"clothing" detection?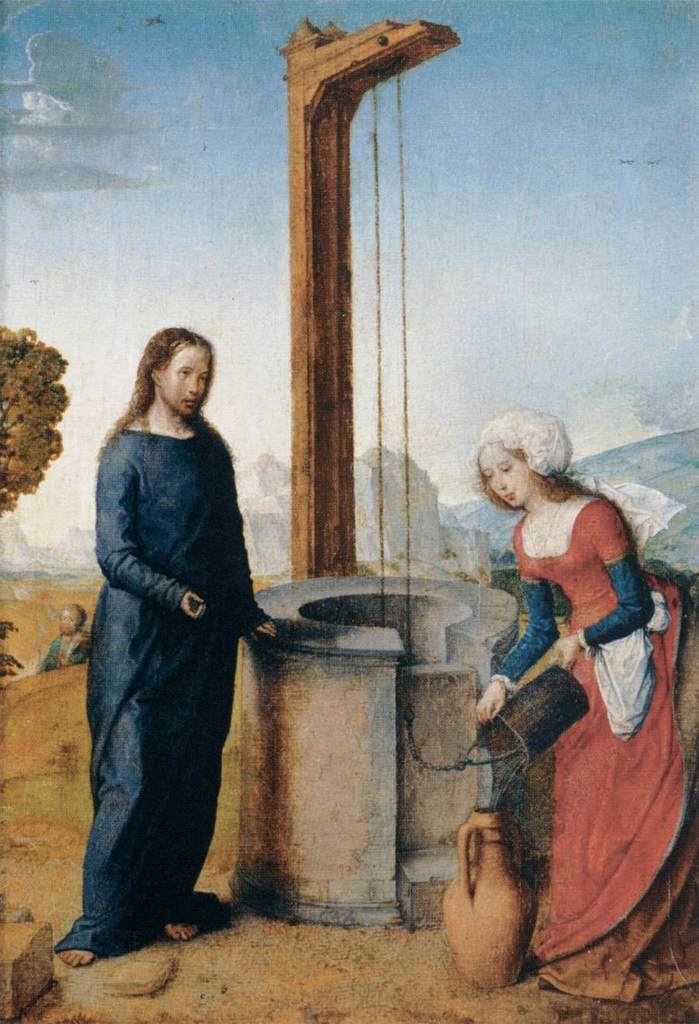
BBox(70, 338, 277, 948)
